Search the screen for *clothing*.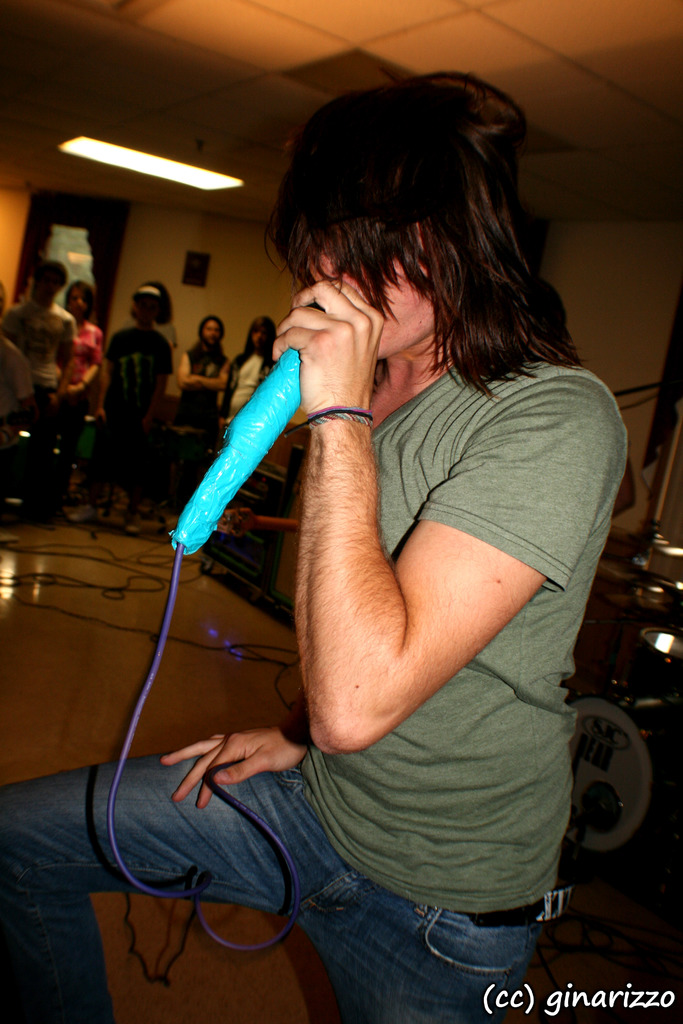
Found at (220,352,274,413).
